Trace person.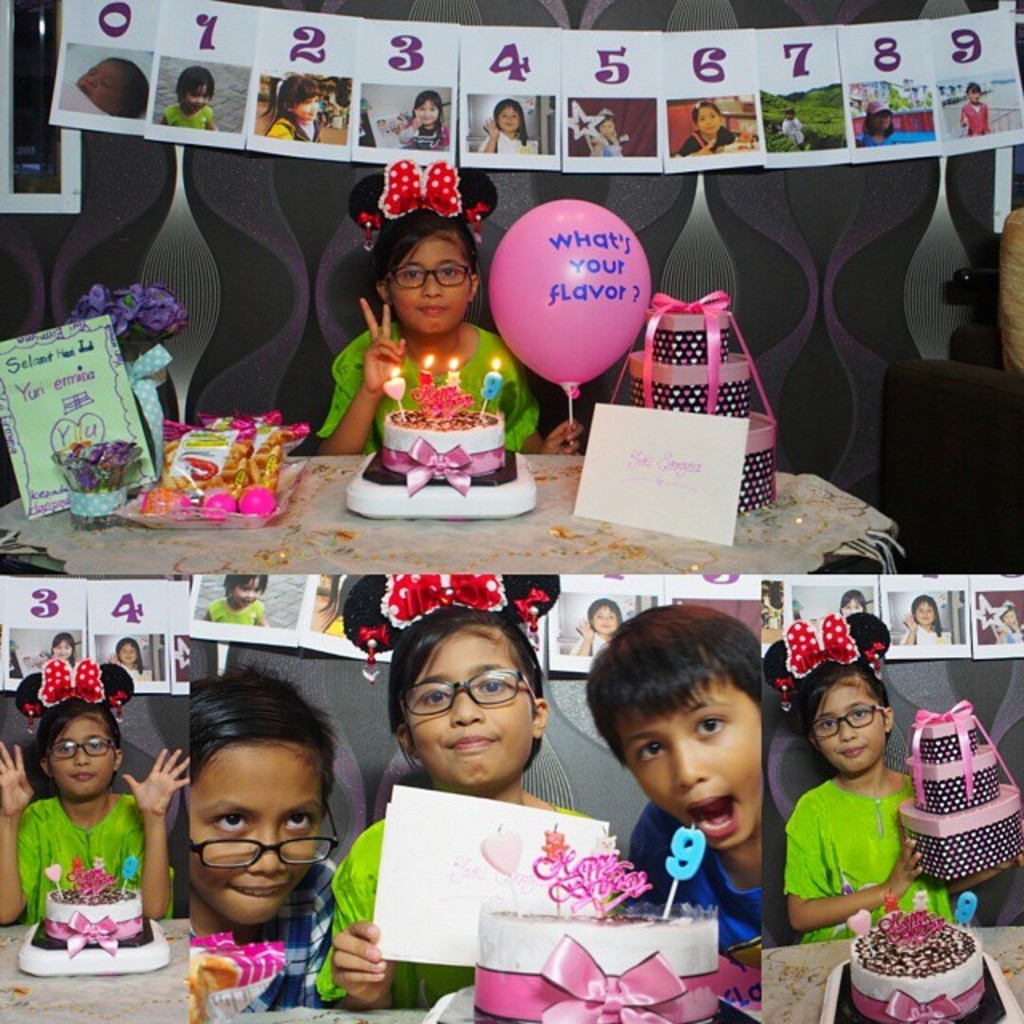
Traced to (x1=568, y1=614, x2=771, y2=984).
